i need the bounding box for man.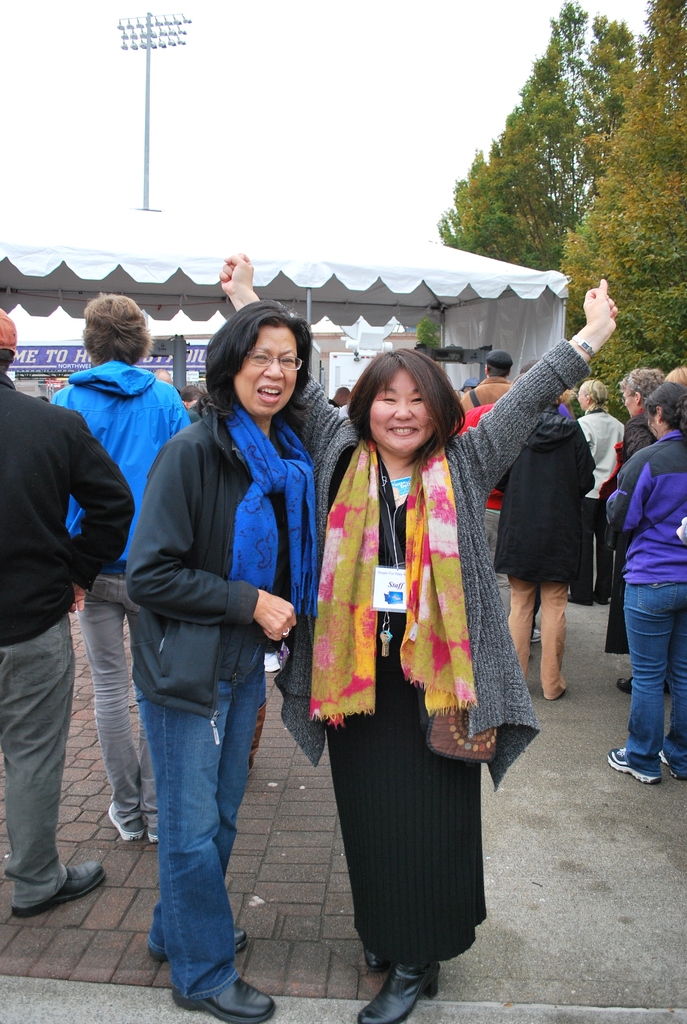
Here it is: (322,380,355,415).
